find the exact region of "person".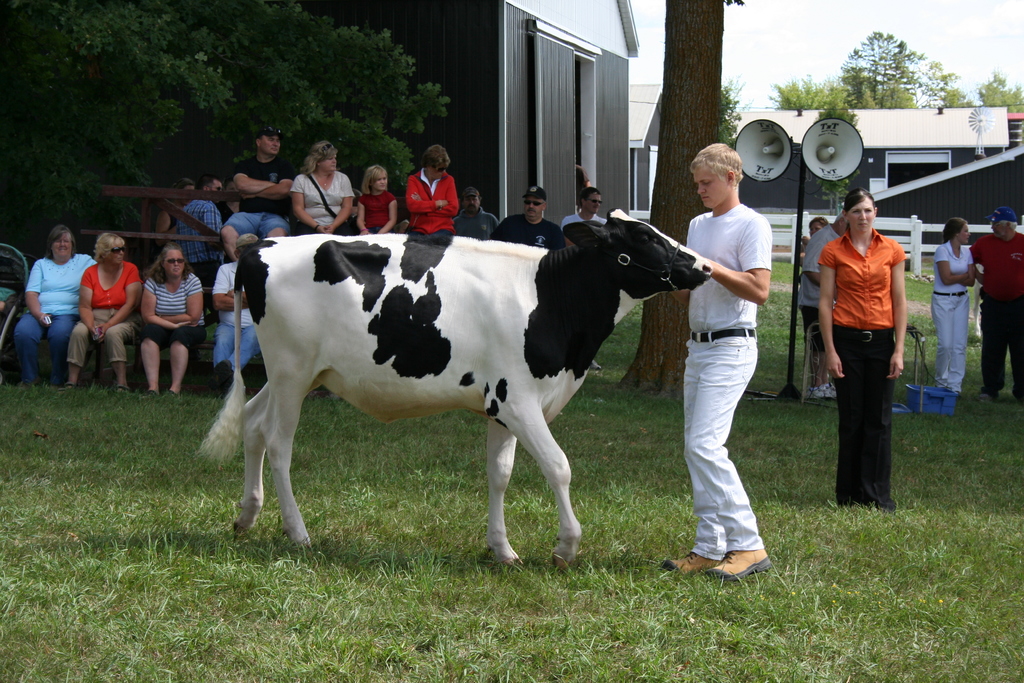
Exact region: 801/202/848/390.
